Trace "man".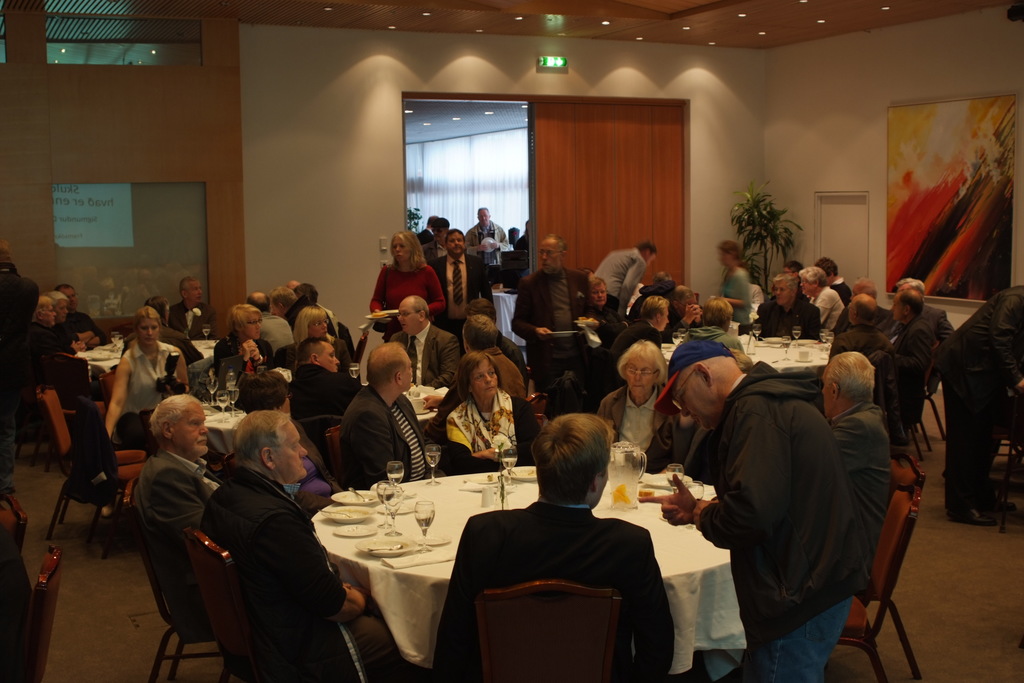
Traced to detection(876, 279, 961, 408).
